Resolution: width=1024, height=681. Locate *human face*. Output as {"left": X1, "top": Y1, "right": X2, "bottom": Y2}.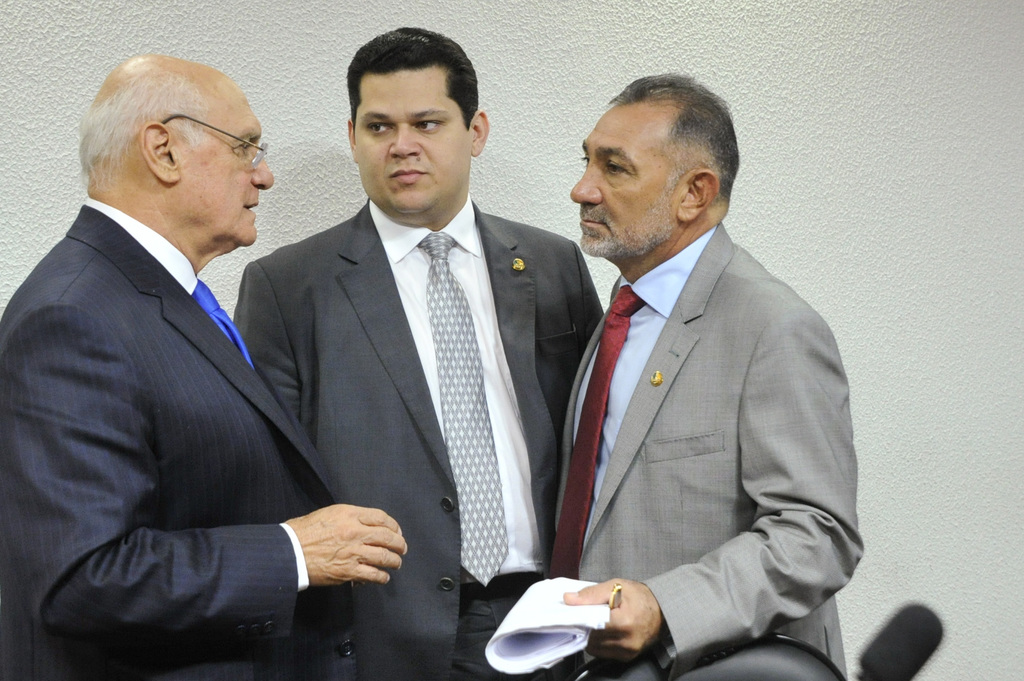
{"left": 572, "top": 107, "right": 678, "bottom": 258}.
